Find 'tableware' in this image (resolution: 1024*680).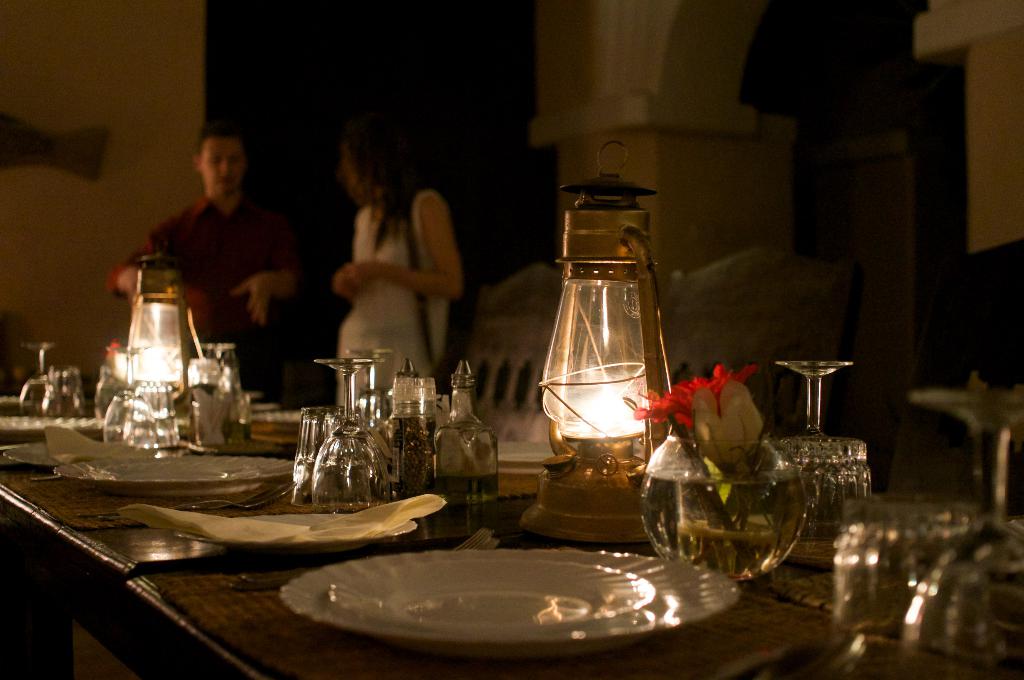
box(123, 381, 184, 451).
